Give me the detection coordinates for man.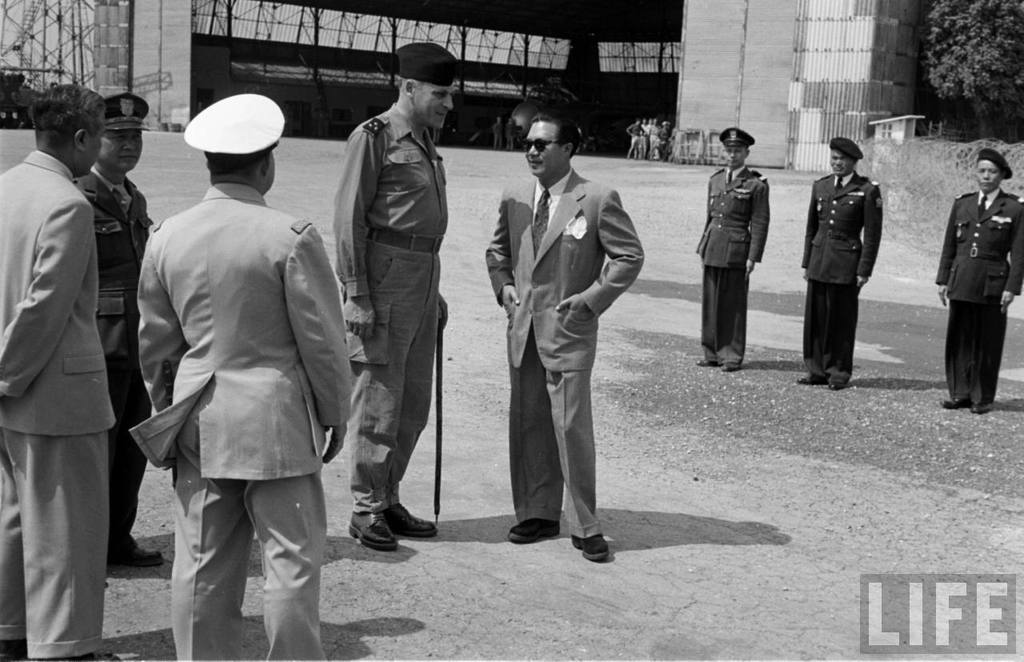
x1=485, y1=108, x2=640, y2=576.
